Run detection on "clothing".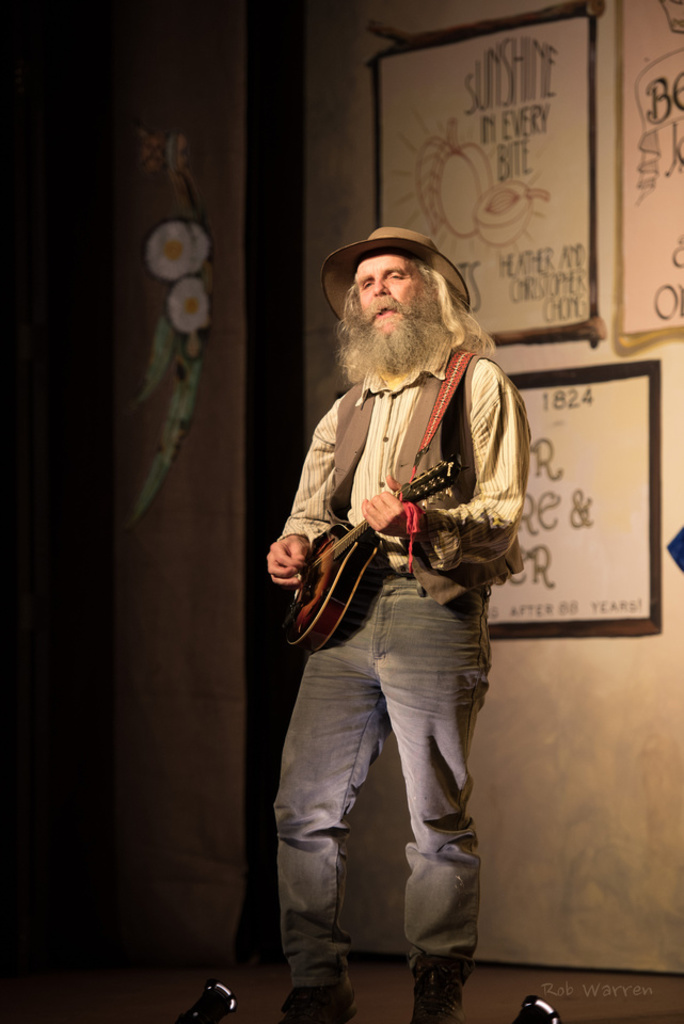
Result: locate(266, 569, 498, 987).
